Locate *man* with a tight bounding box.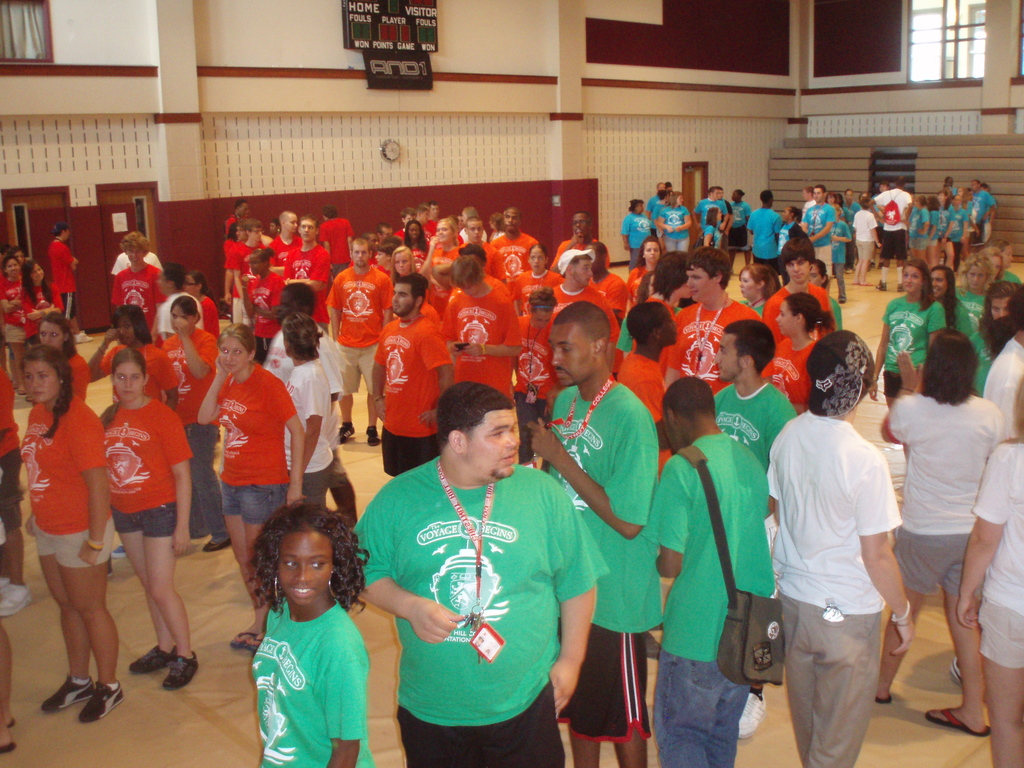
230, 214, 266, 319.
